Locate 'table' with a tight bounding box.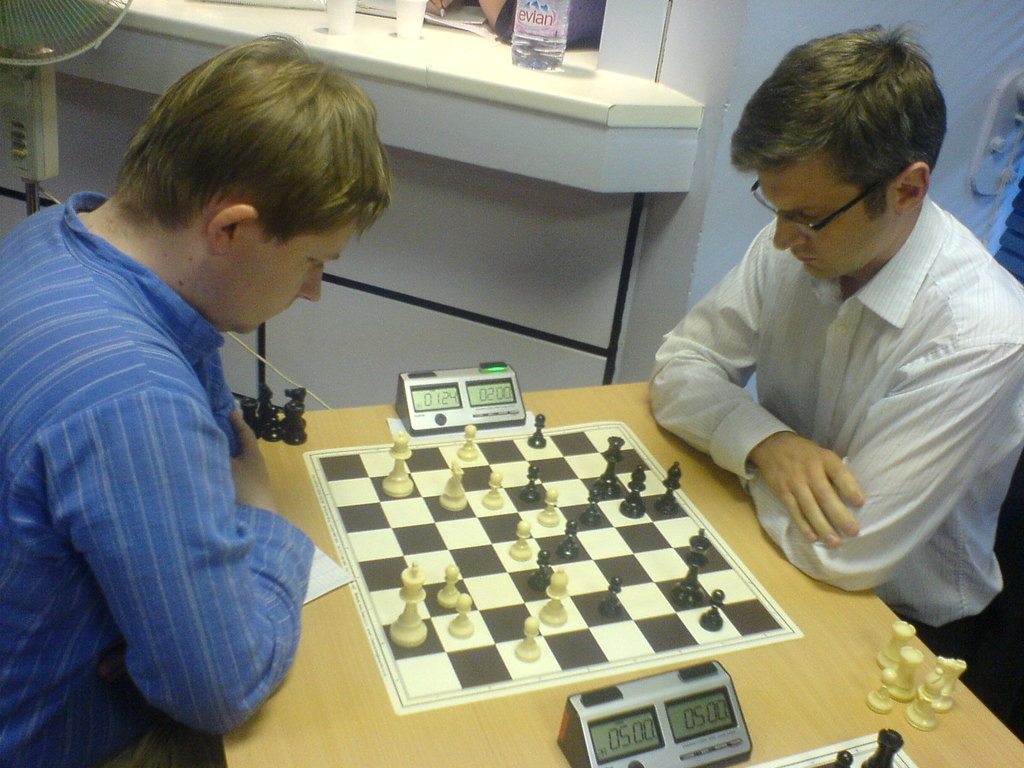
57 0 703 195.
